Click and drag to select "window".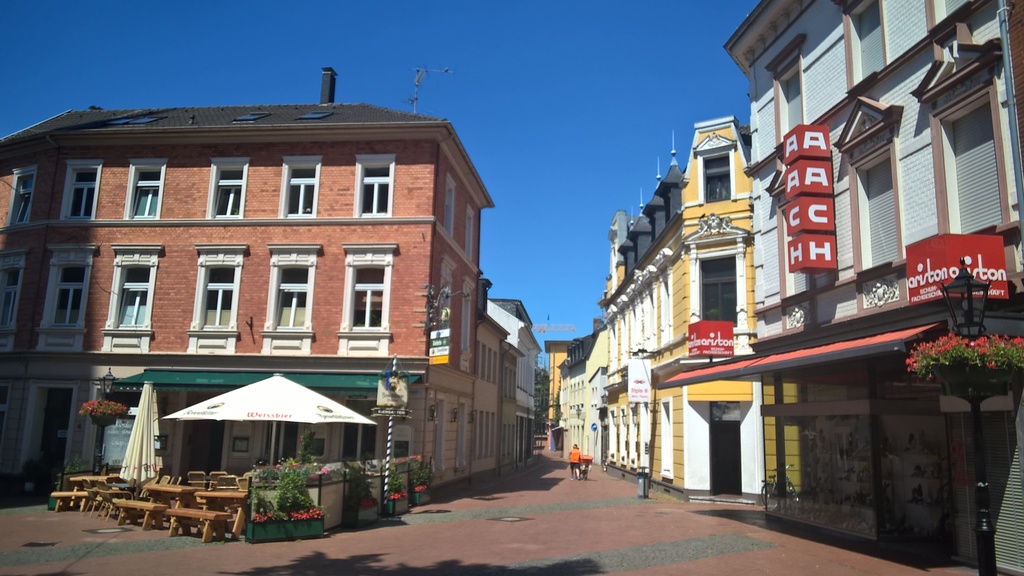
Selection: 335:398:374:464.
